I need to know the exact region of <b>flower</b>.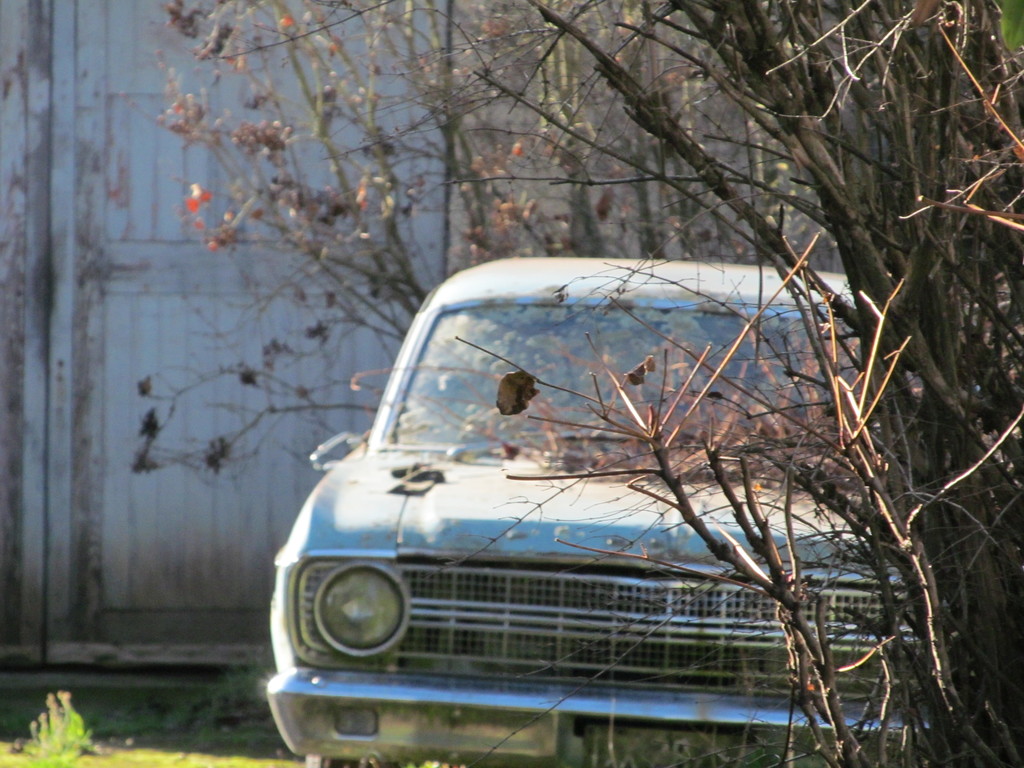
Region: 202:189:218:205.
